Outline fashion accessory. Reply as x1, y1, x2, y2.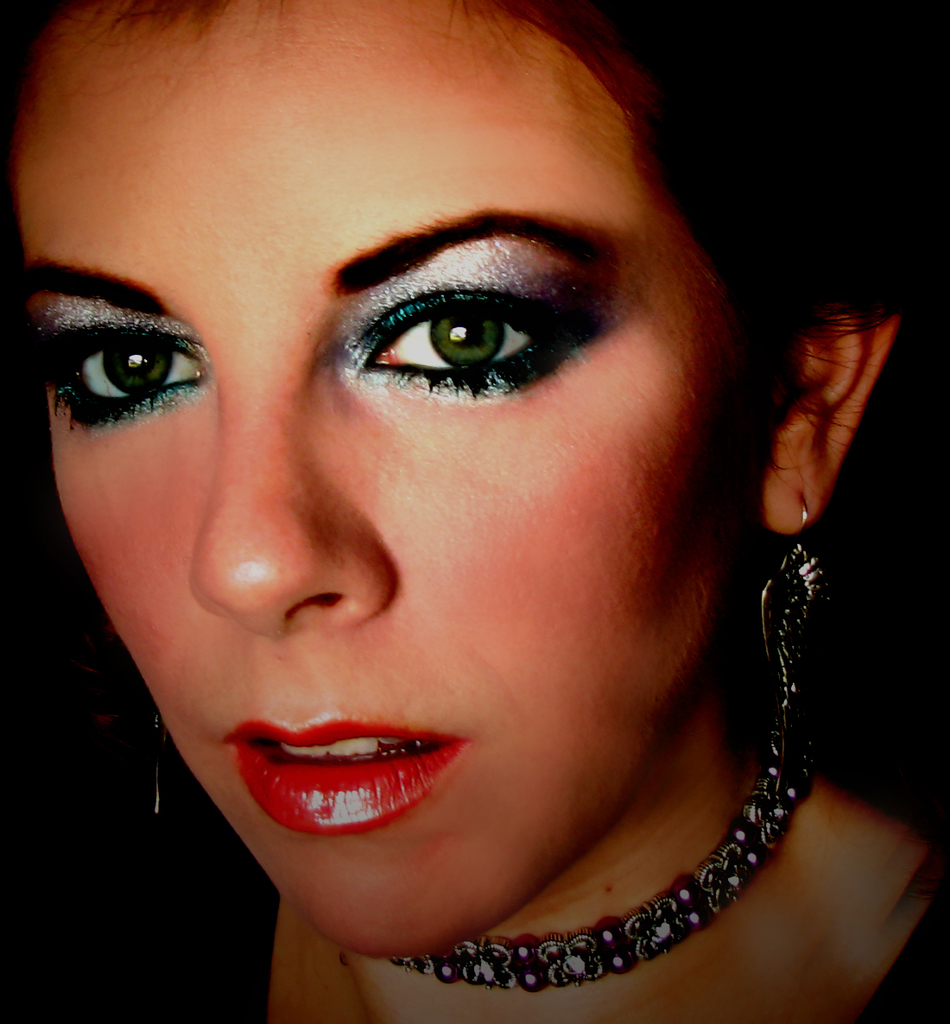
141, 705, 178, 818.
